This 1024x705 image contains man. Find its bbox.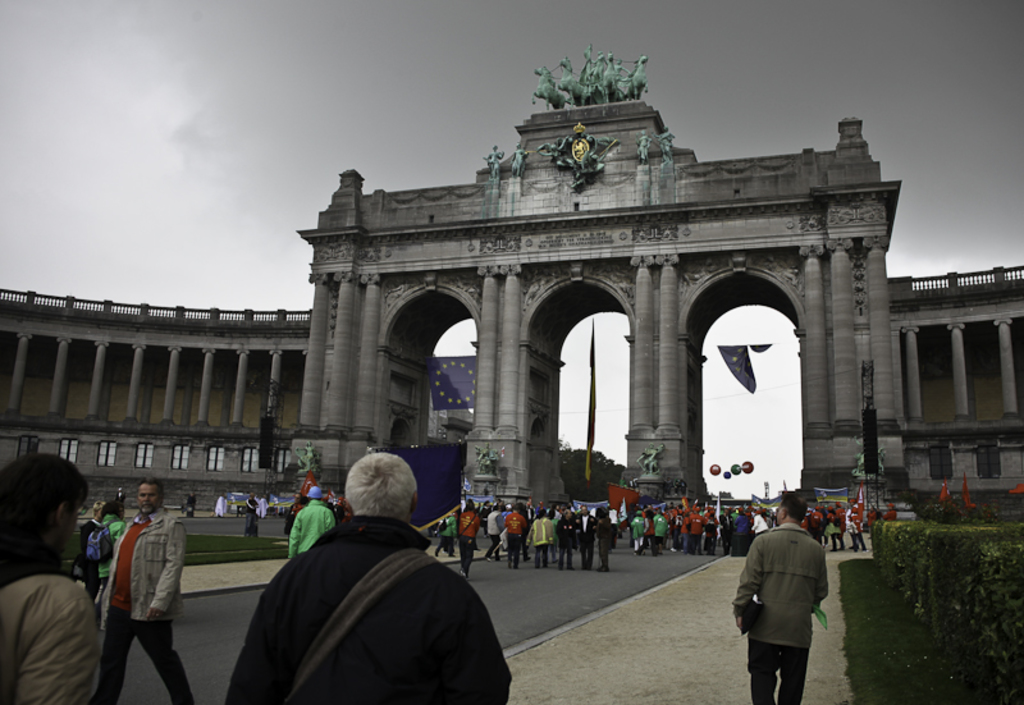
(x1=492, y1=504, x2=506, y2=557).
